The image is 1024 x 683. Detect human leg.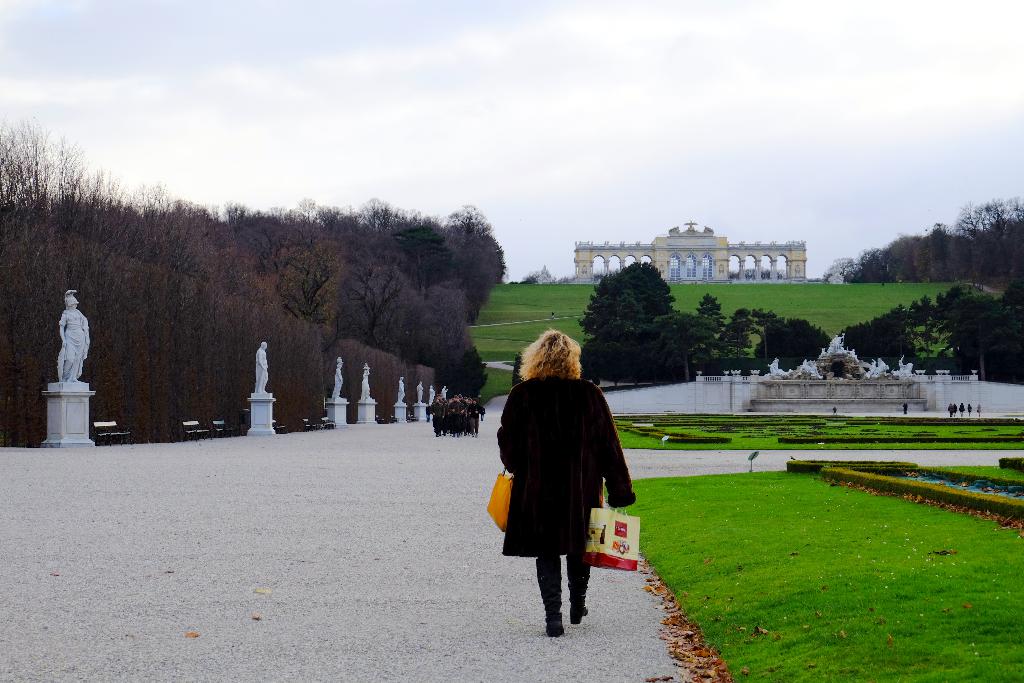
Detection: <region>534, 555, 563, 636</region>.
